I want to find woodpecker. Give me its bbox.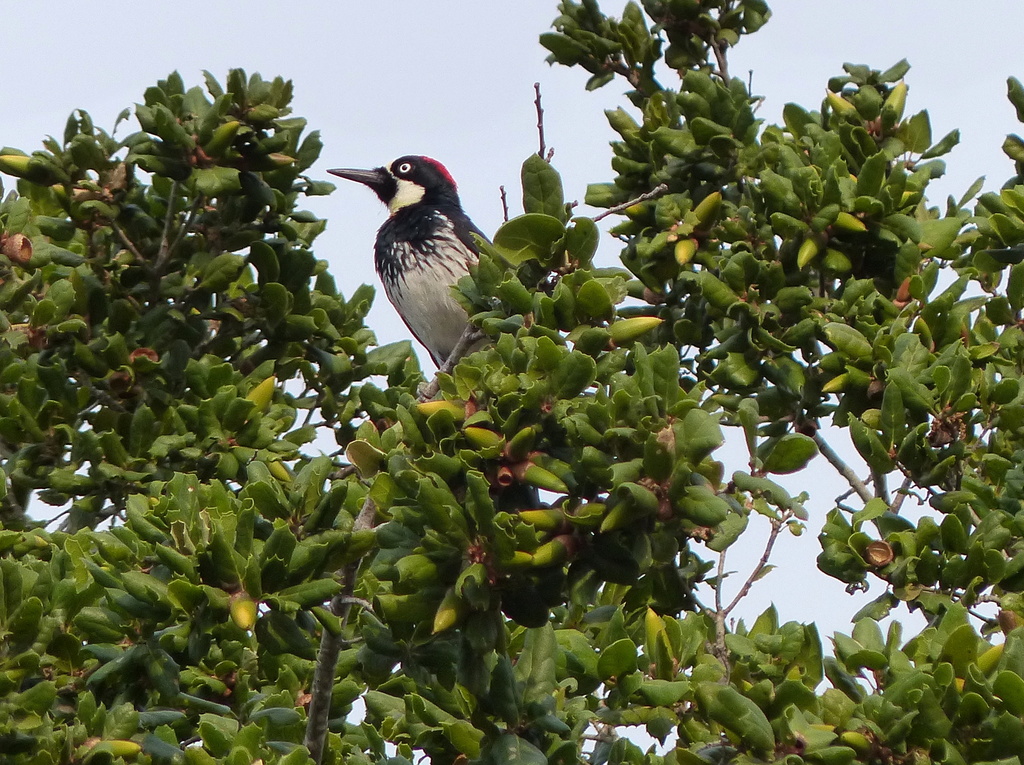
{"left": 327, "top": 147, "right": 492, "bottom": 403}.
